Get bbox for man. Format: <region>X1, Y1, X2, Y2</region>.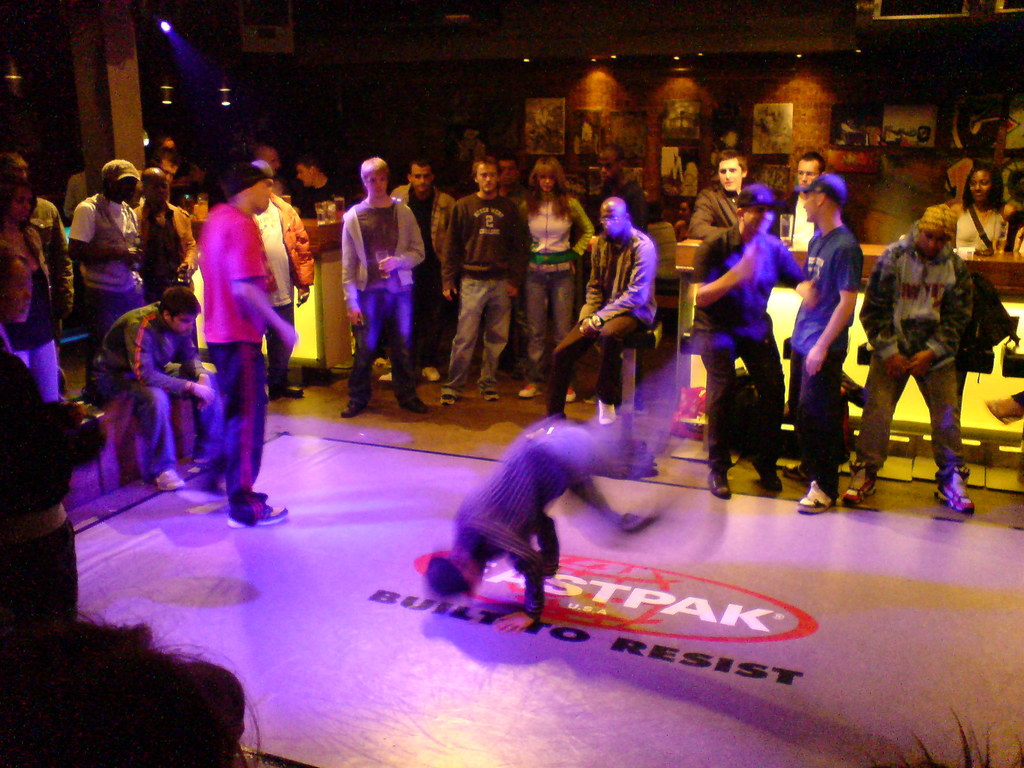
<region>0, 150, 74, 384</region>.
